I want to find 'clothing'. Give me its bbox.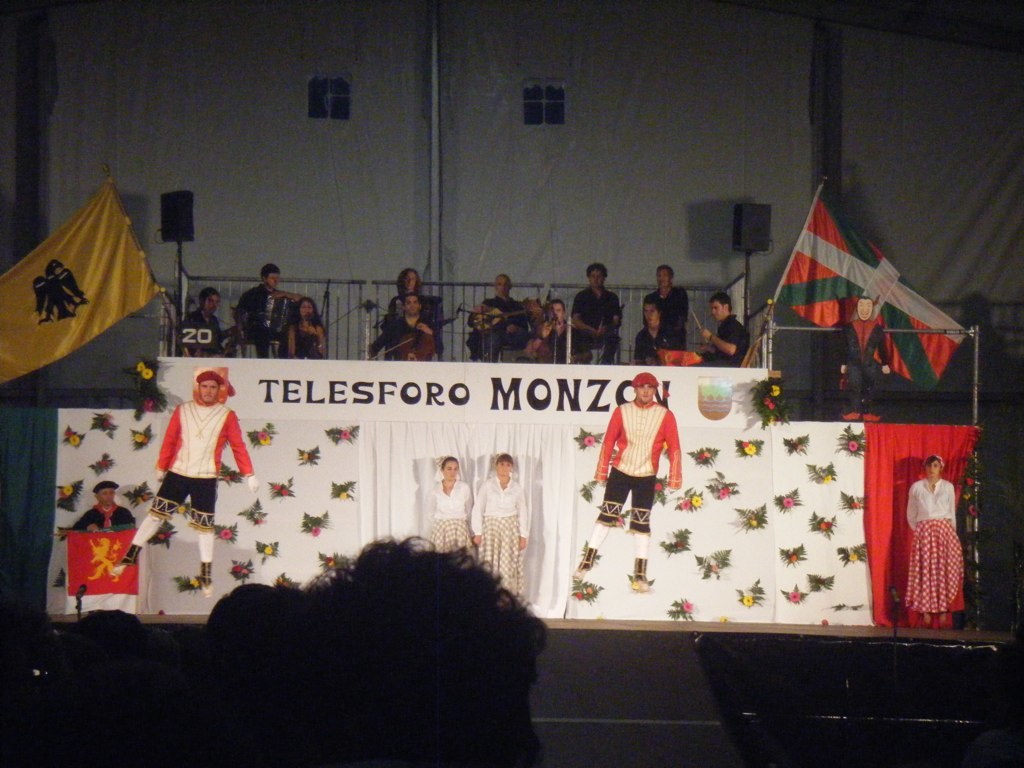
pyautogui.locateOnScreen(423, 476, 477, 554).
